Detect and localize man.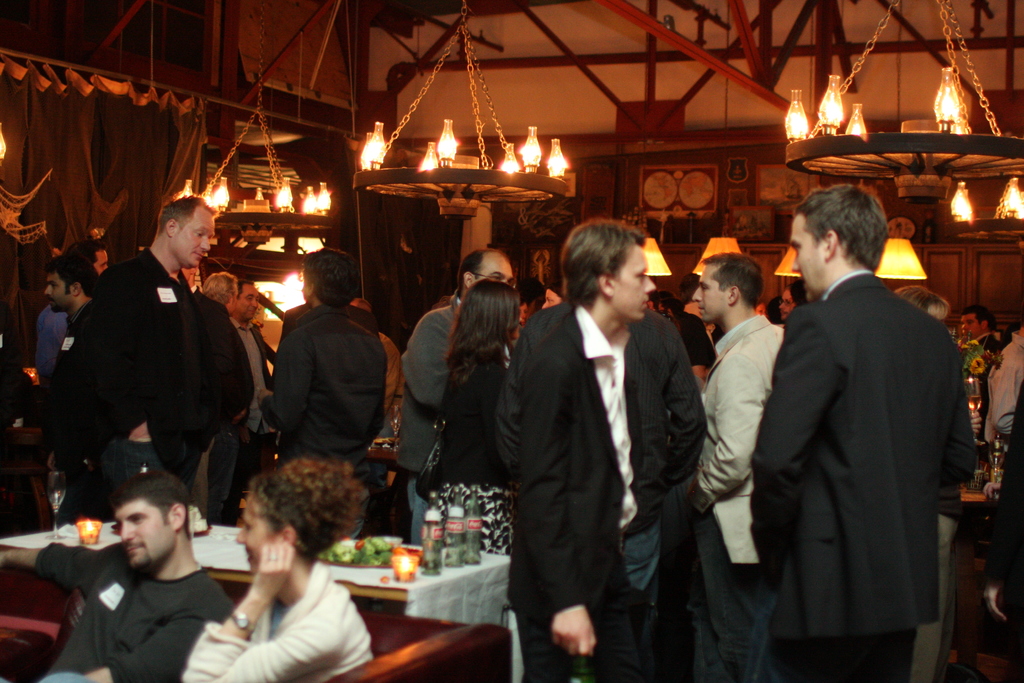
Localized at box(0, 465, 228, 682).
